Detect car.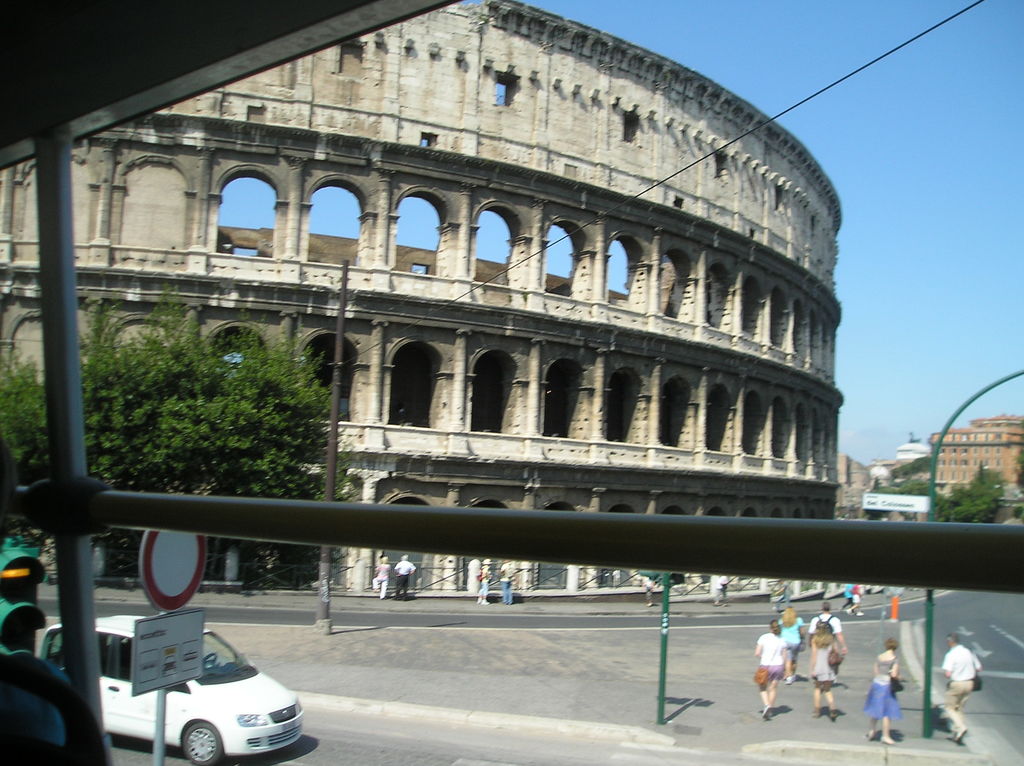
Detected at 40 614 303 765.
